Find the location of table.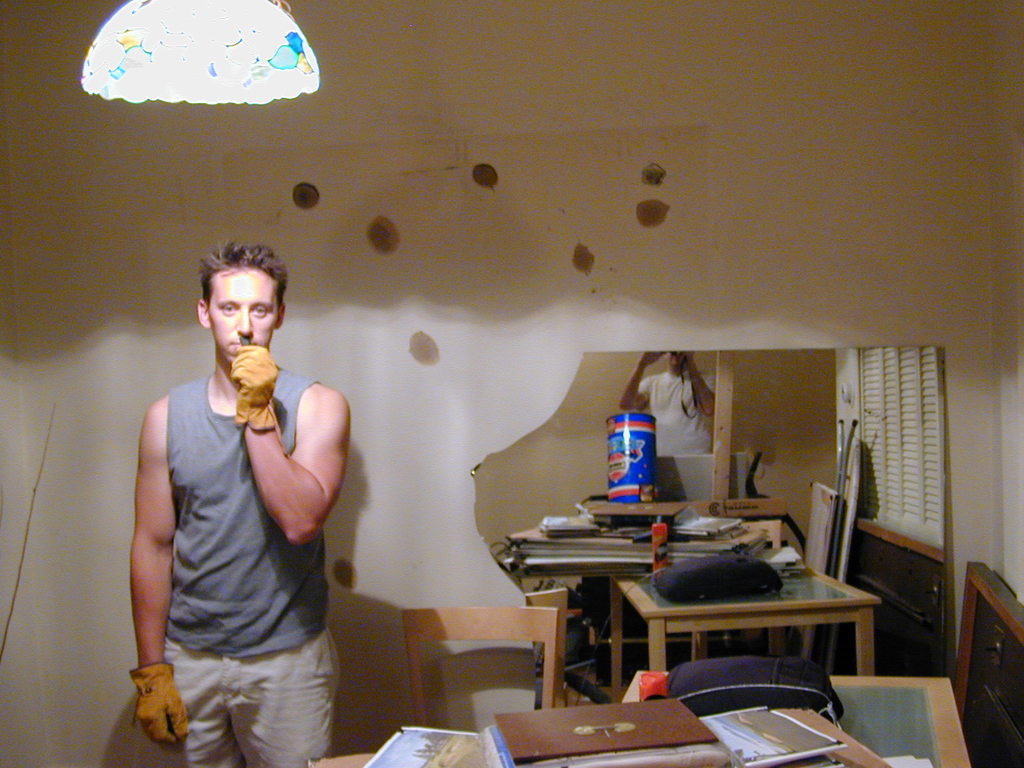
Location: <bbox>609, 556, 883, 704</bbox>.
